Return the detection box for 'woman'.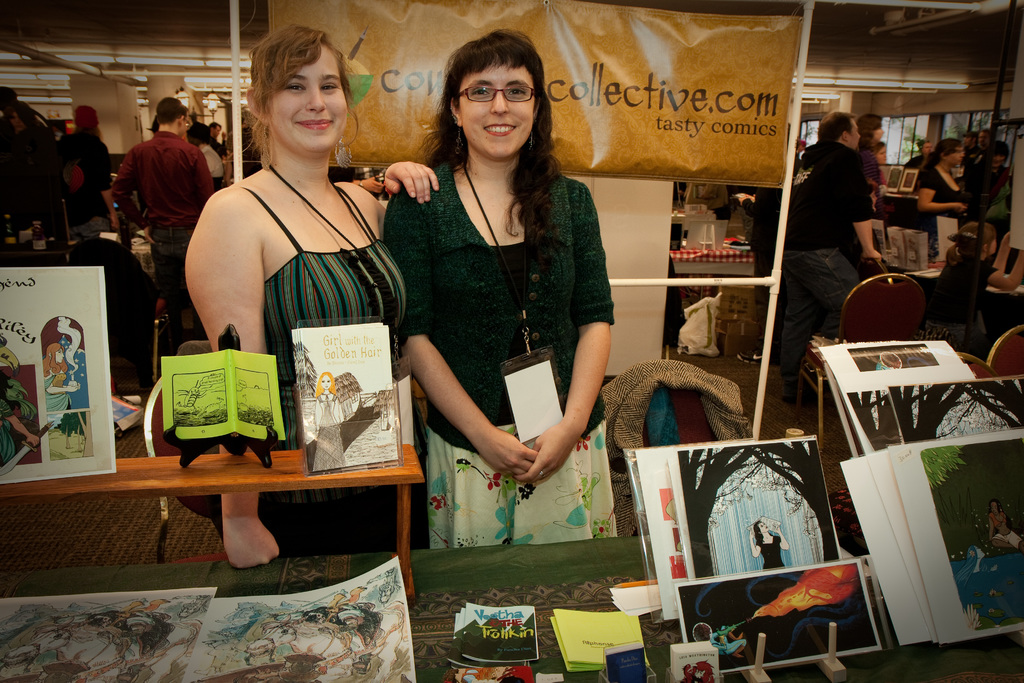
box=[189, 125, 225, 192].
